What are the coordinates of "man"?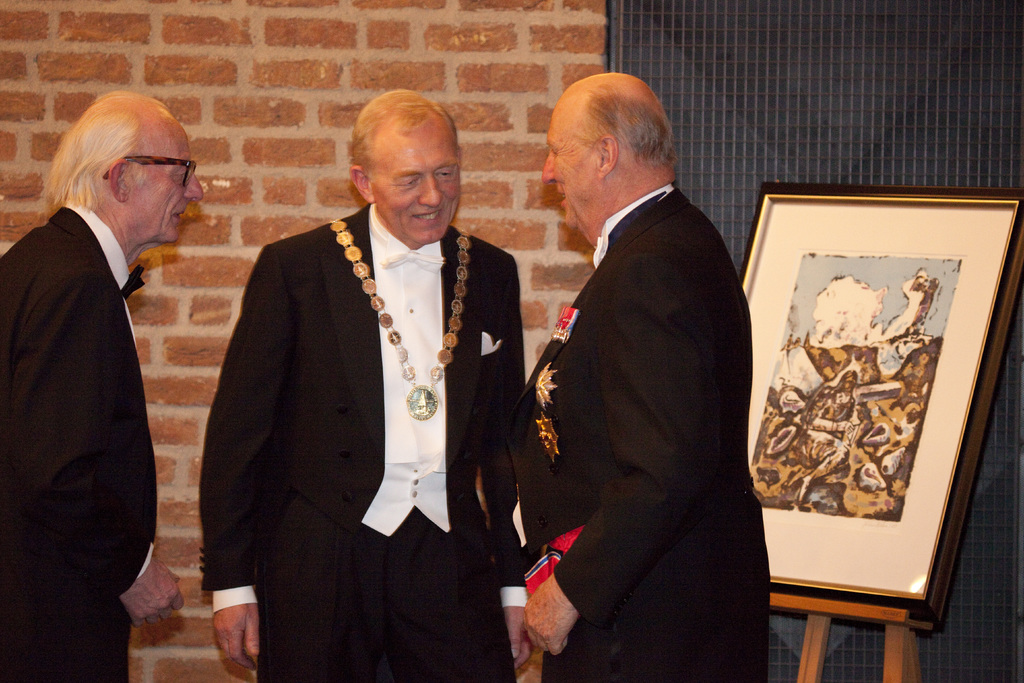
locate(509, 67, 772, 682).
